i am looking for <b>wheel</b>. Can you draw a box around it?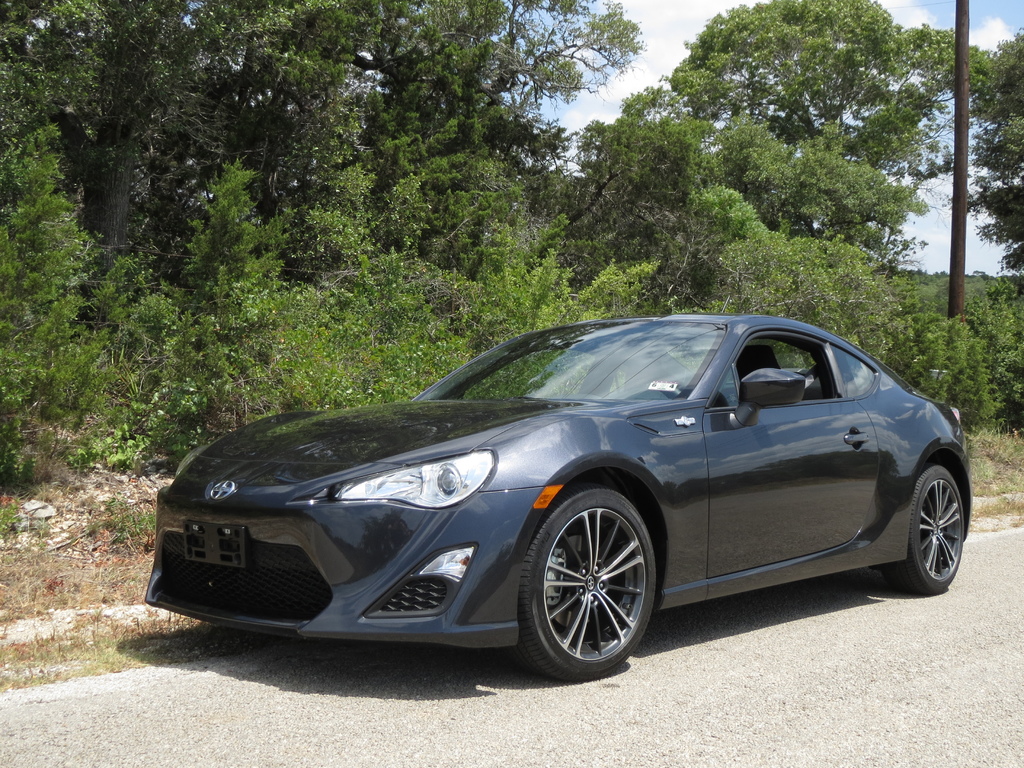
Sure, the bounding box is box=[493, 479, 659, 680].
